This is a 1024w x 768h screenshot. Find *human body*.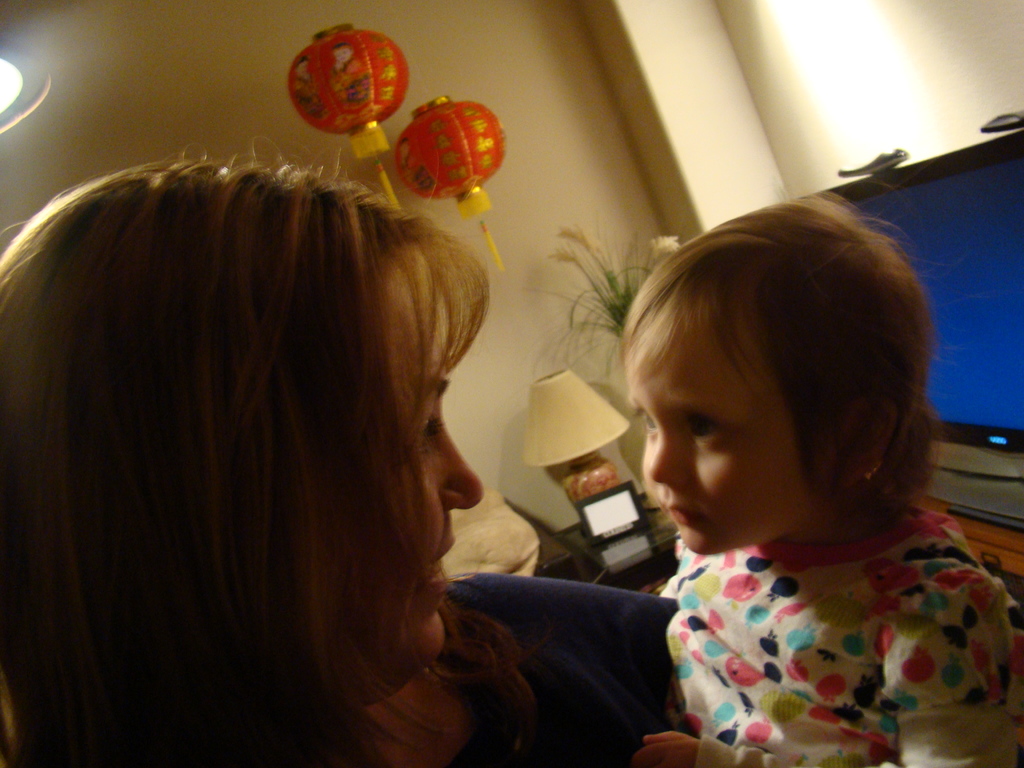
Bounding box: <bbox>0, 135, 680, 767</bbox>.
